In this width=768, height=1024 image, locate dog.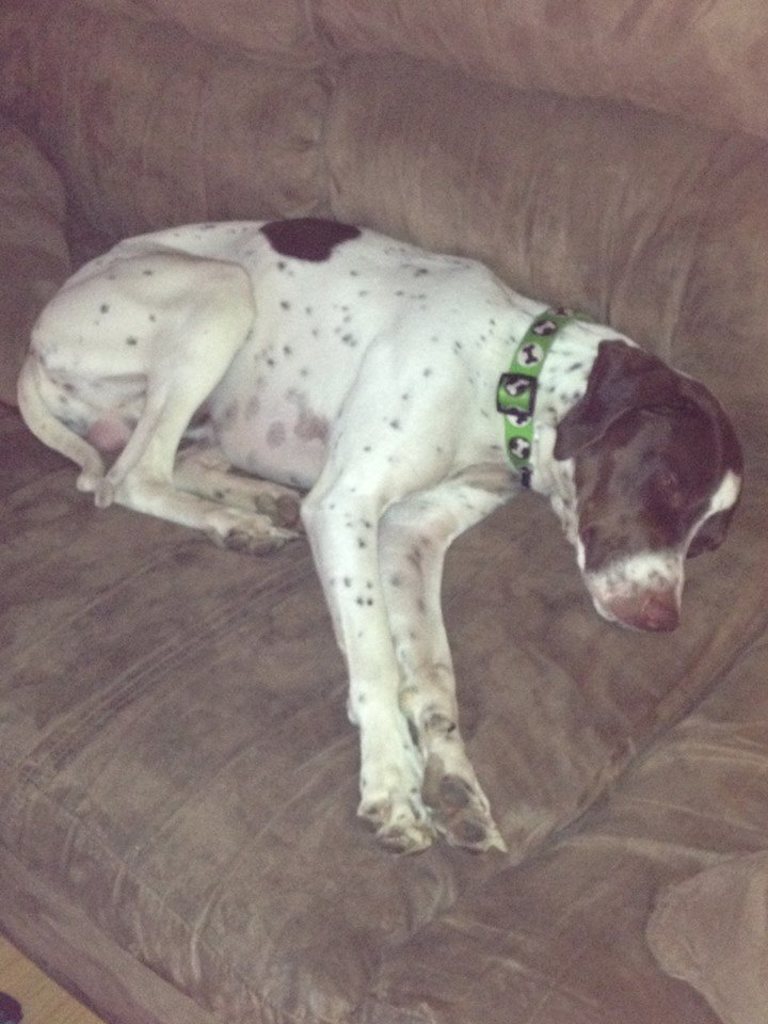
Bounding box: BBox(16, 217, 752, 859).
